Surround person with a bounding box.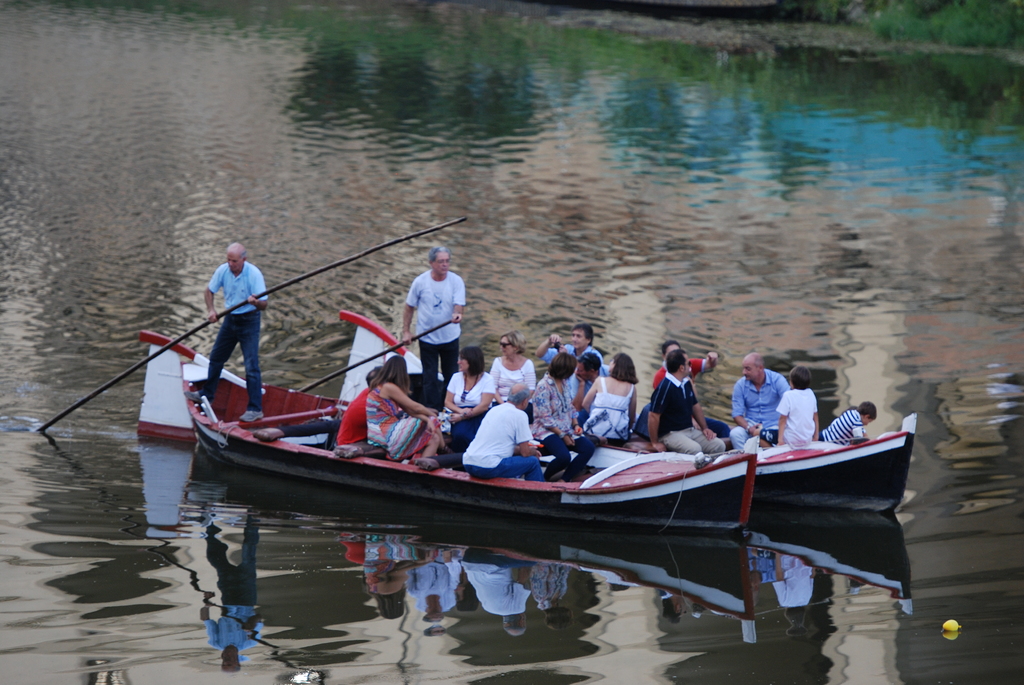
crop(389, 230, 464, 418).
